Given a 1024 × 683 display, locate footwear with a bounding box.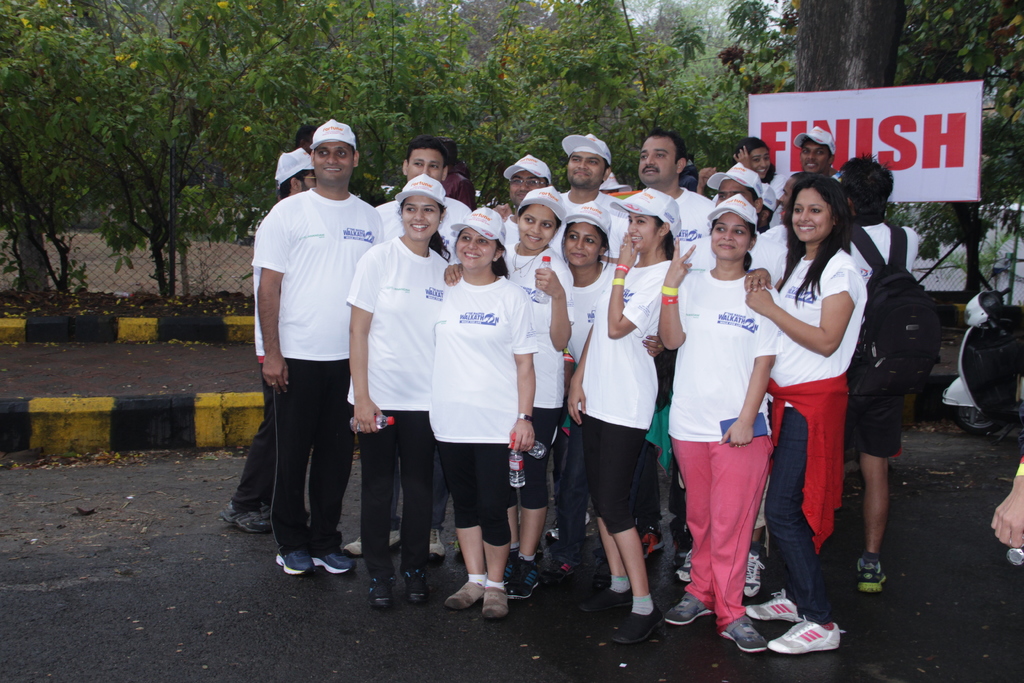
Located: Rect(367, 574, 399, 607).
